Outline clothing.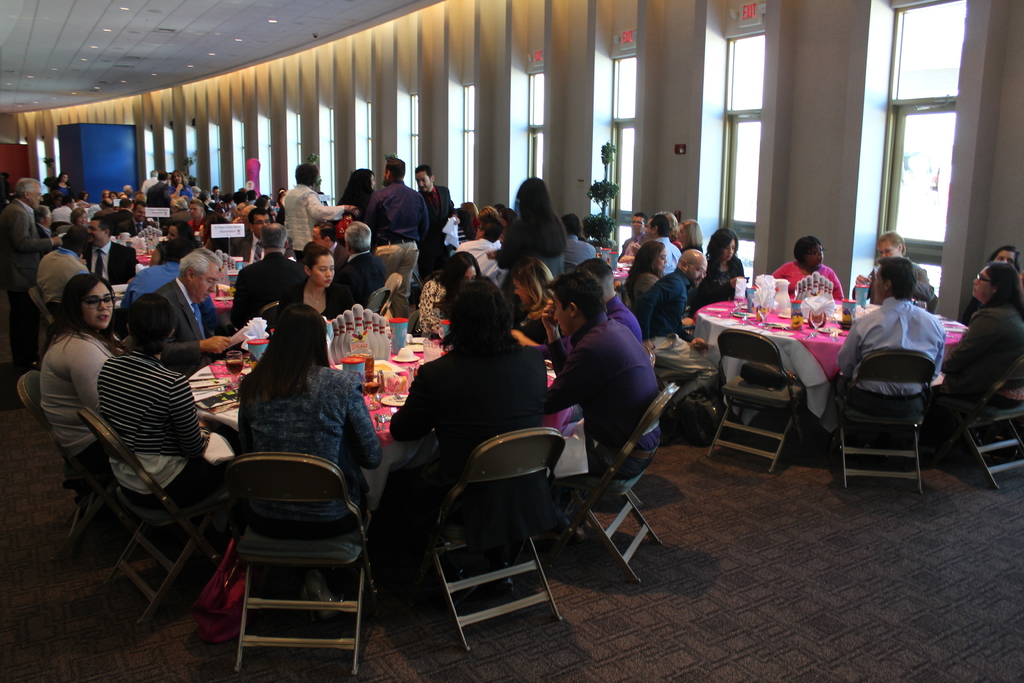
Outline: crop(209, 232, 230, 253).
